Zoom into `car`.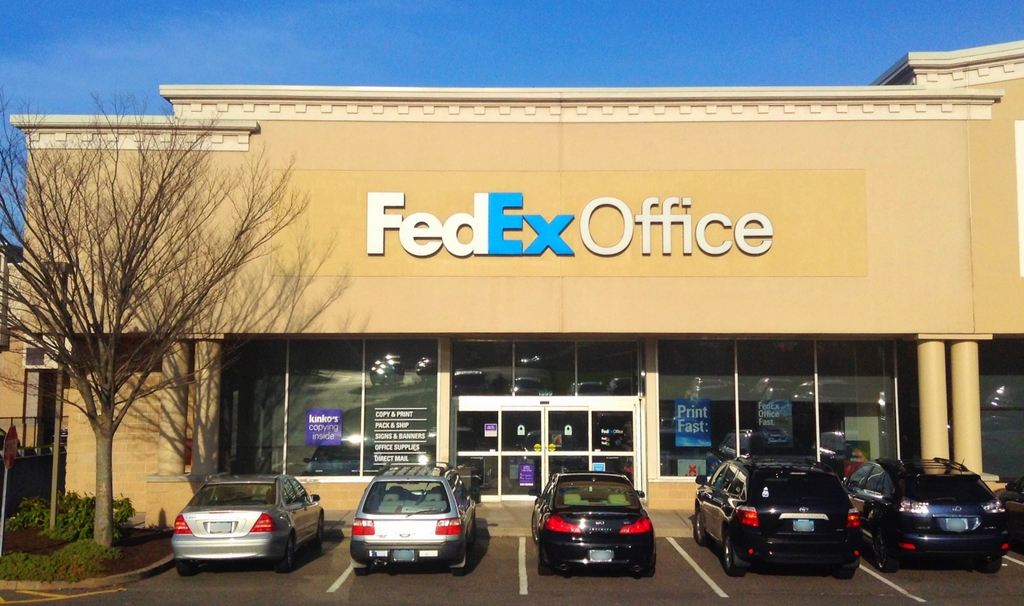
Zoom target: {"x1": 349, "y1": 461, "x2": 483, "y2": 573}.
